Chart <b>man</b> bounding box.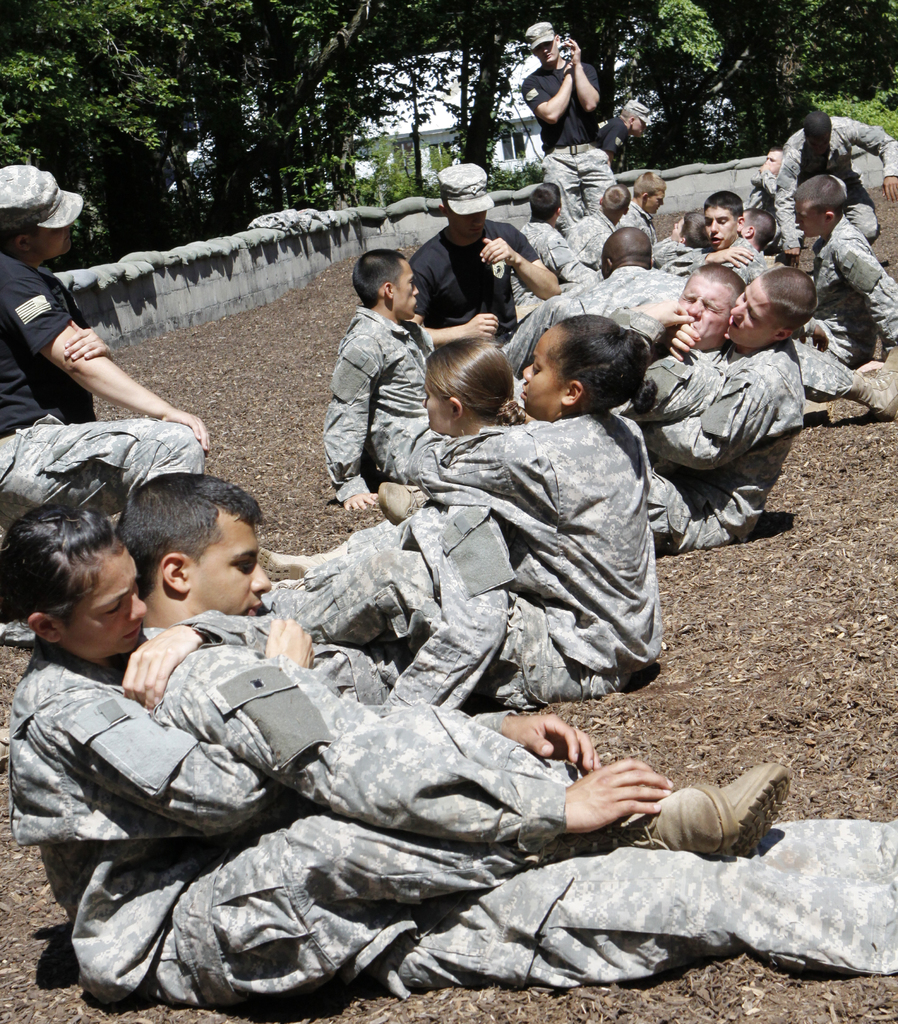
Charted: select_region(412, 161, 563, 346).
